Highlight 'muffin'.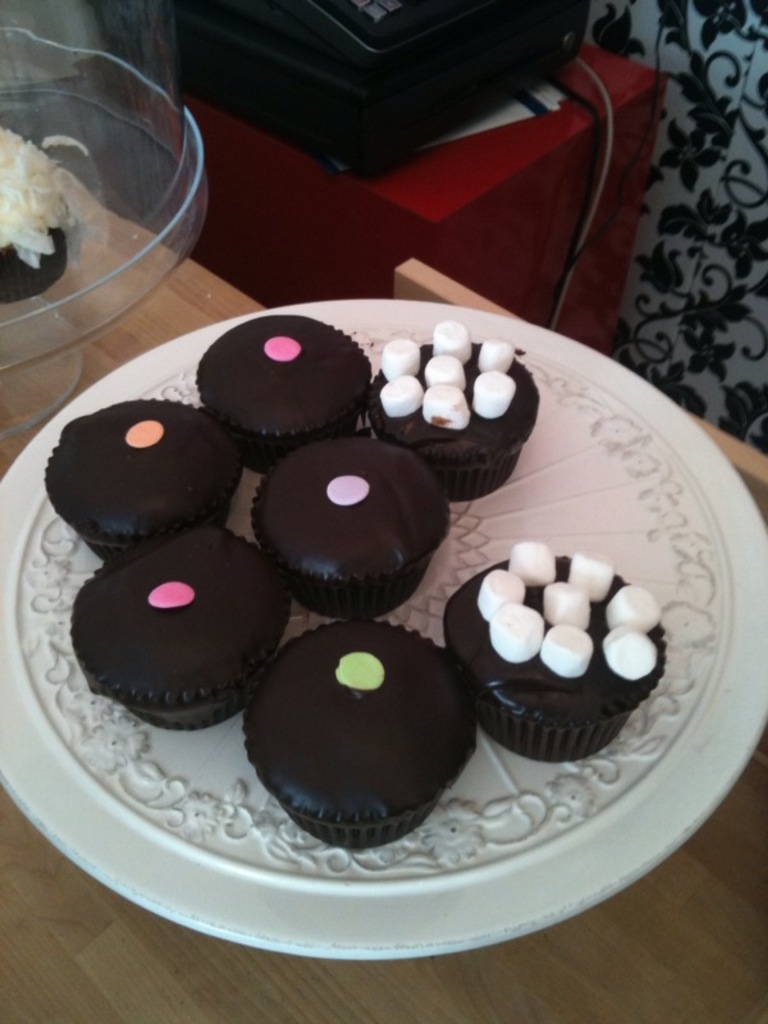
Highlighted region: box=[358, 317, 538, 509].
